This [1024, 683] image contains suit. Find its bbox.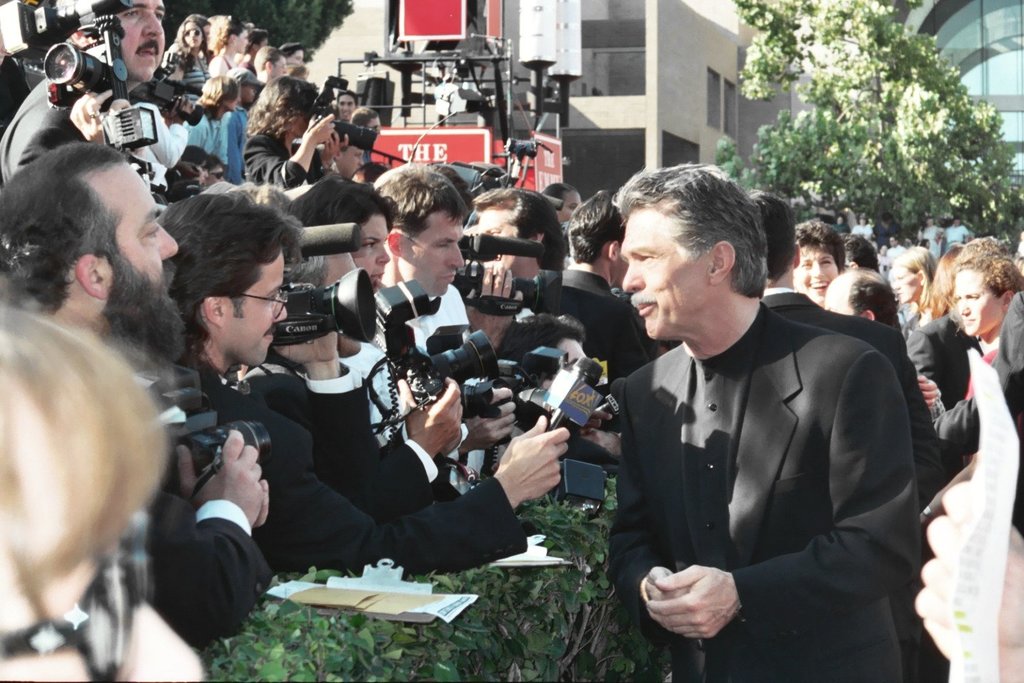
(754, 288, 940, 488).
